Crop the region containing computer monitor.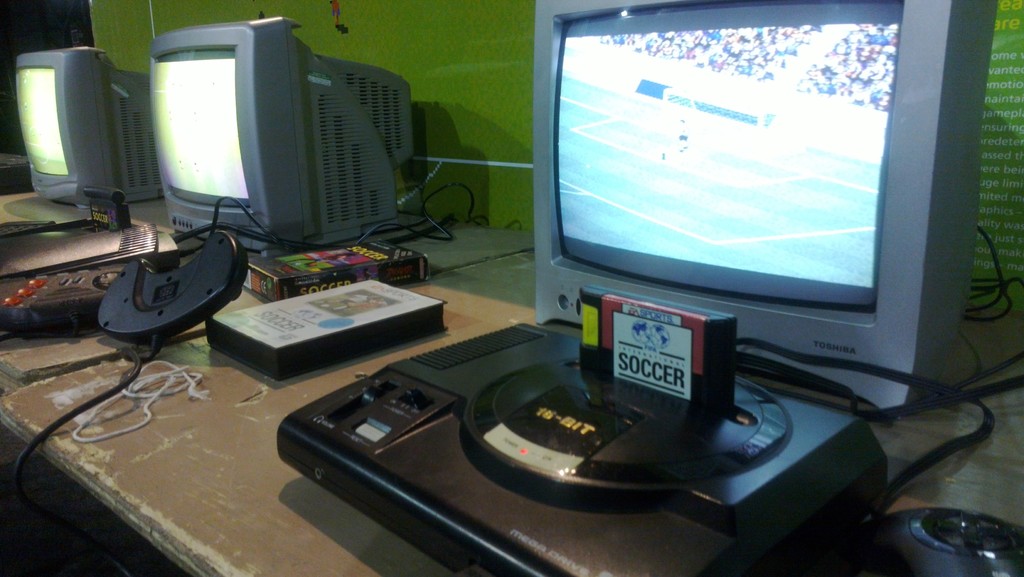
Crop region: box=[10, 46, 165, 210].
